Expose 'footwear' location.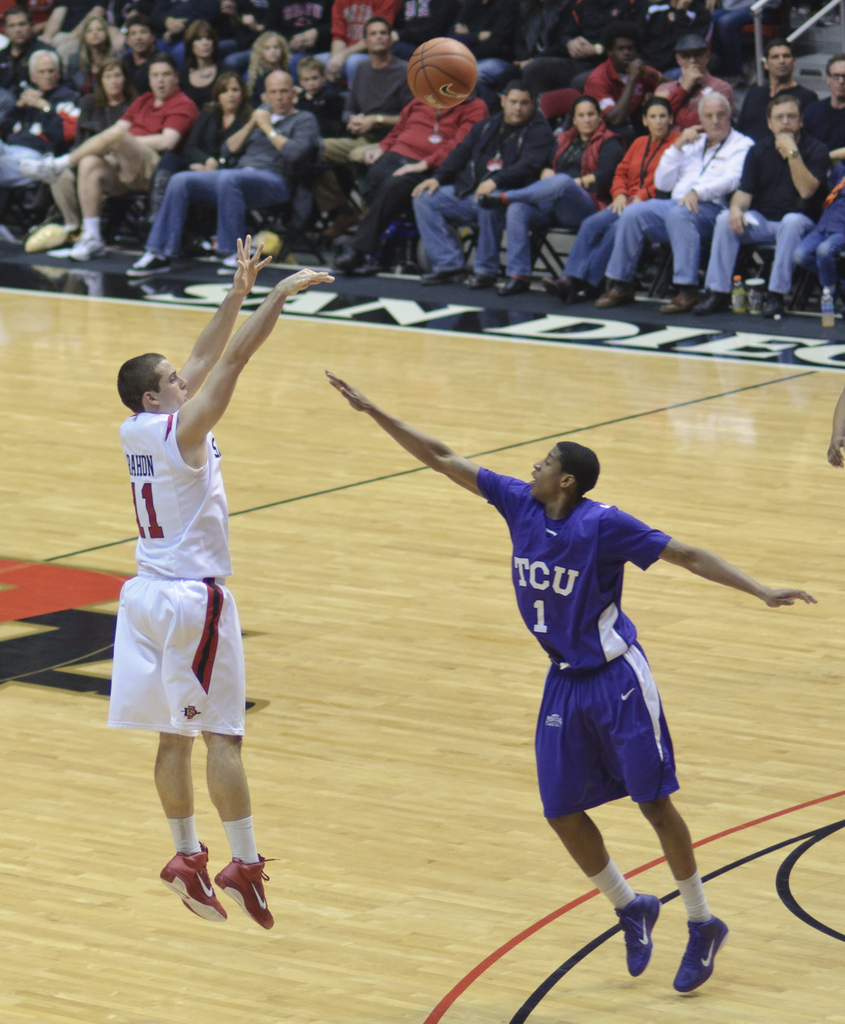
Exposed at l=596, t=285, r=638, b=312.
